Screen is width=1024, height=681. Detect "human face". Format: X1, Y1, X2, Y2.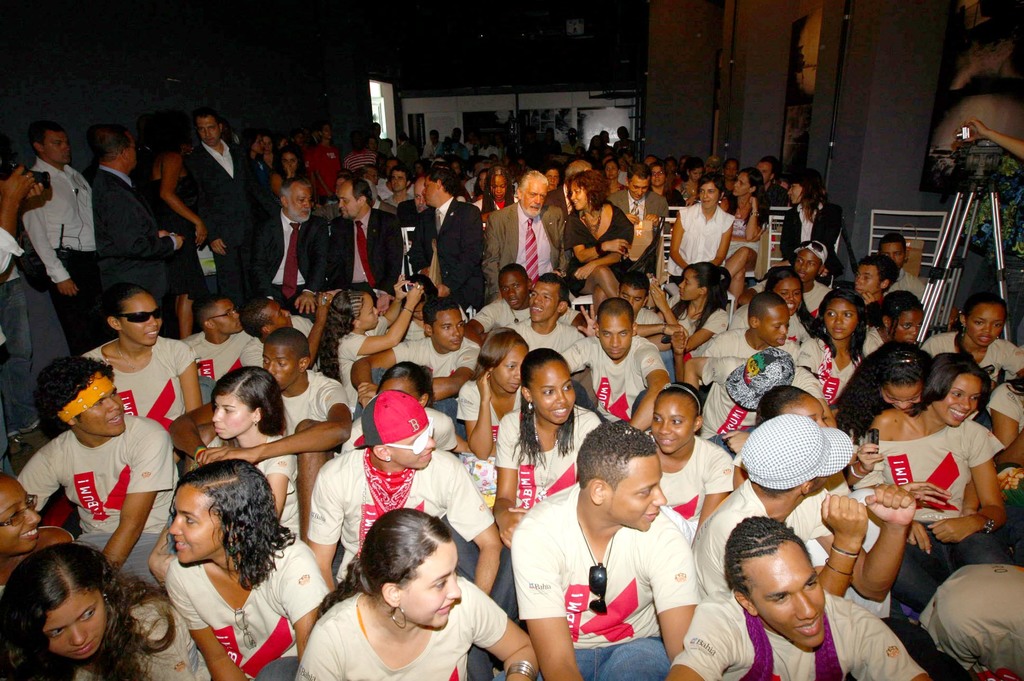
40, 592, 107, 660.
